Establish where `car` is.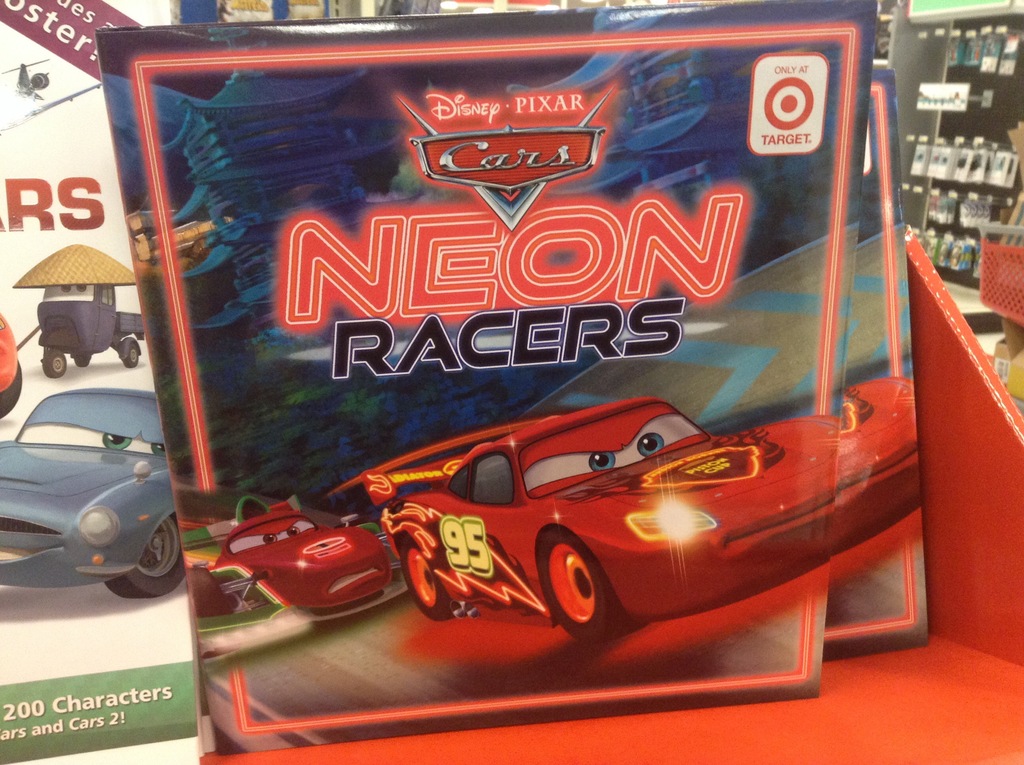
Established at [177, 493, 408, 658].
